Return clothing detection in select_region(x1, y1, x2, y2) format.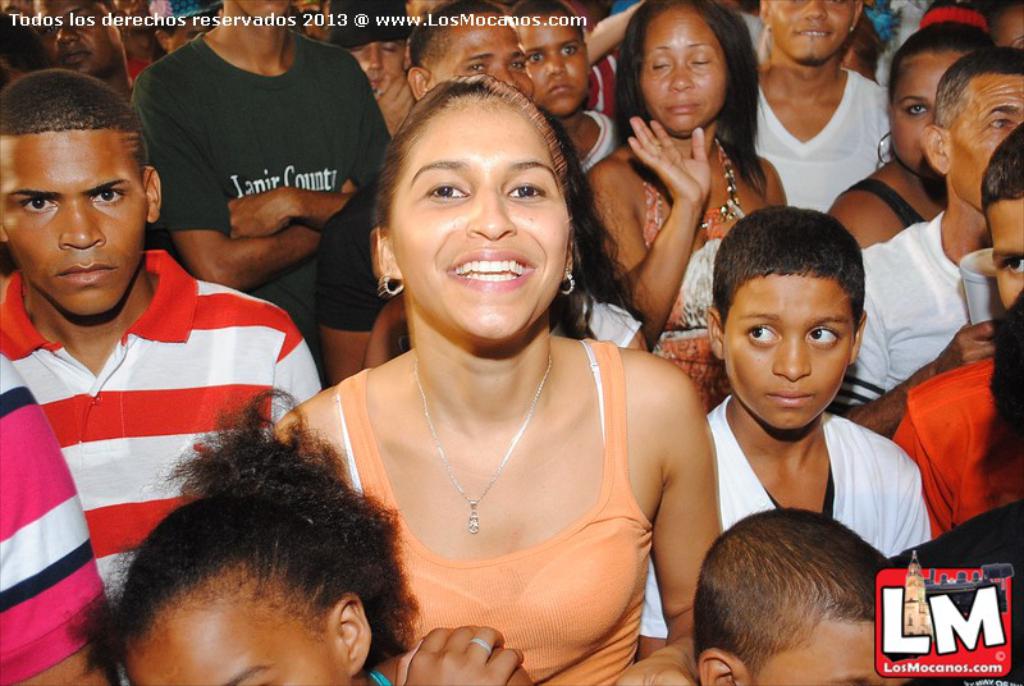
select_region(129, 31, 385, 385).
